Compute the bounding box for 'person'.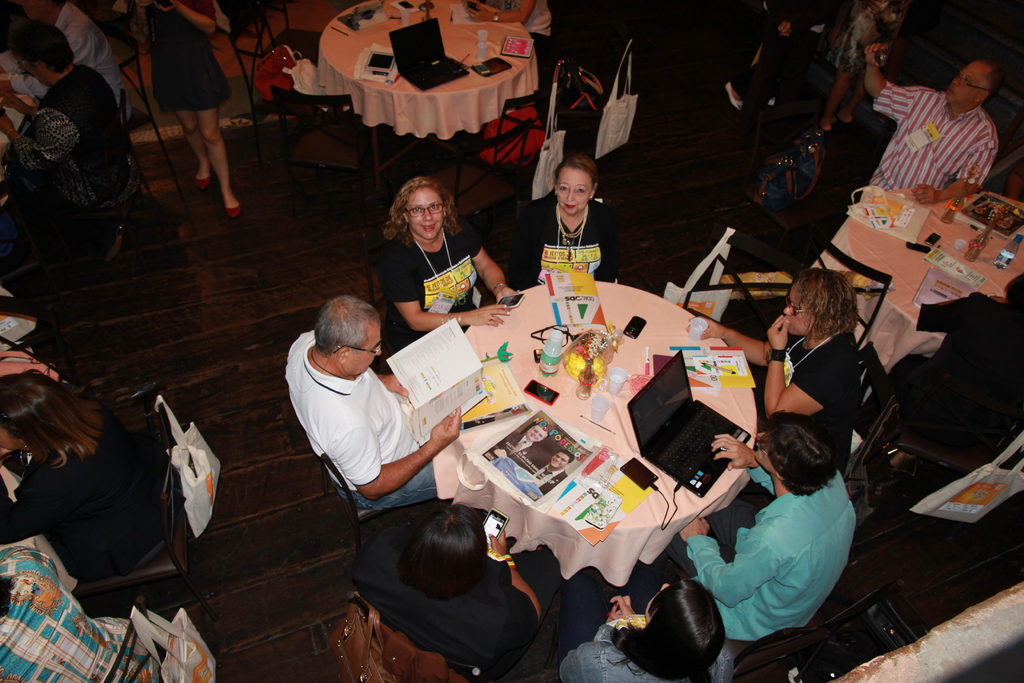
BBox(488, 423, 546, 468).
